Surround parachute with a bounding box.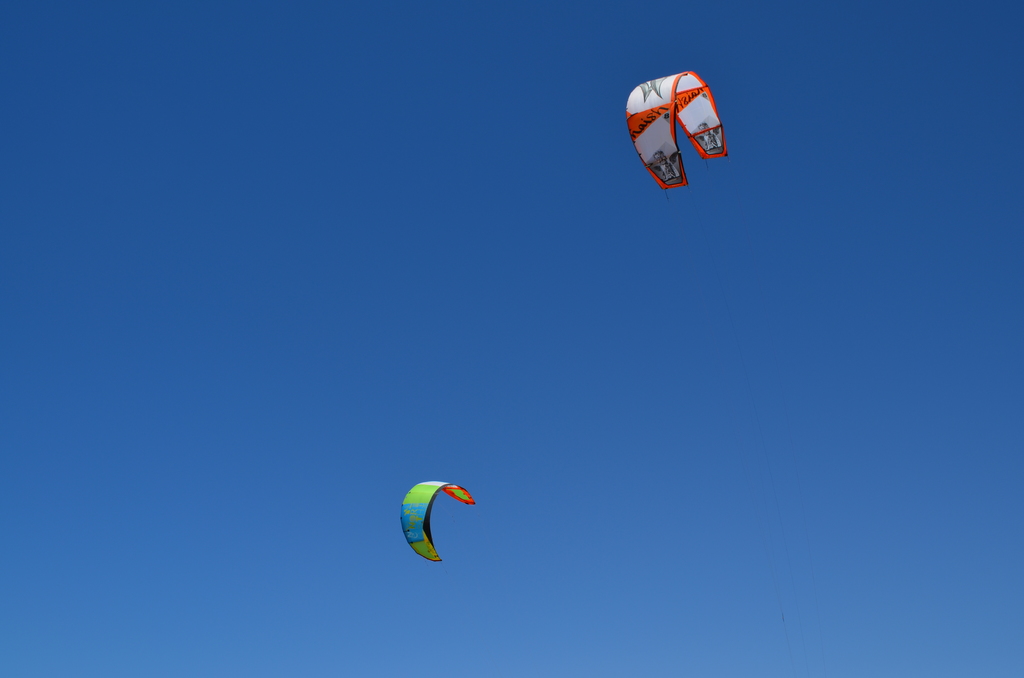
x1=390, y1=485, x2=477, y2=577.
